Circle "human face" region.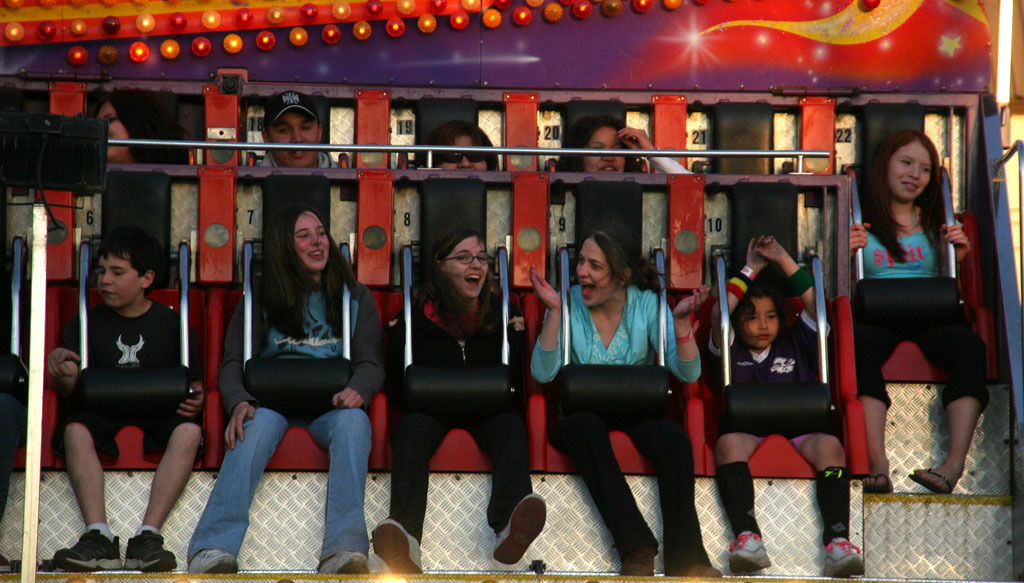
Region: (743, 295, 781, 345).
